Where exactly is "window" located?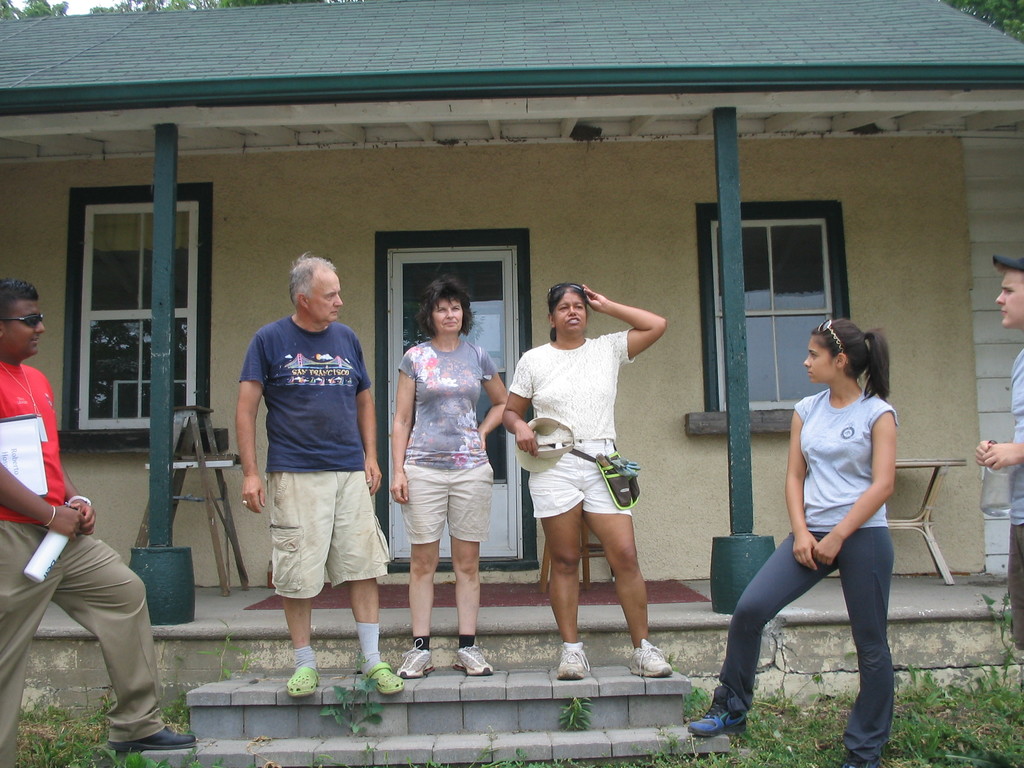
Its bounding box is select_region(689, 200, 849, 434).
